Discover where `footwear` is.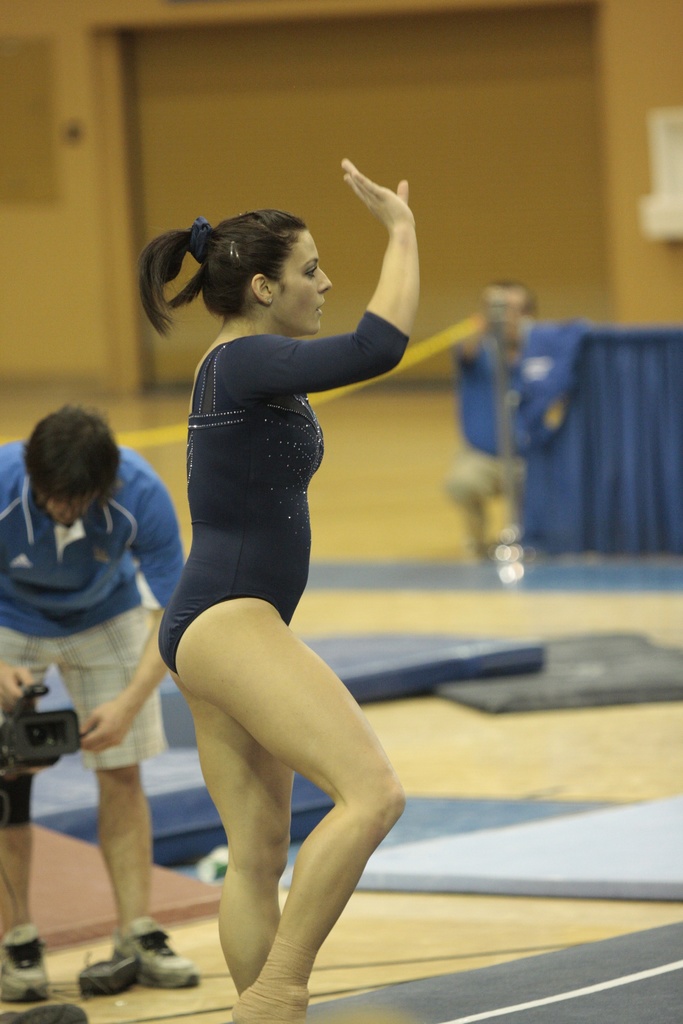
Discovered at region(0, 918, 52, 1004).
